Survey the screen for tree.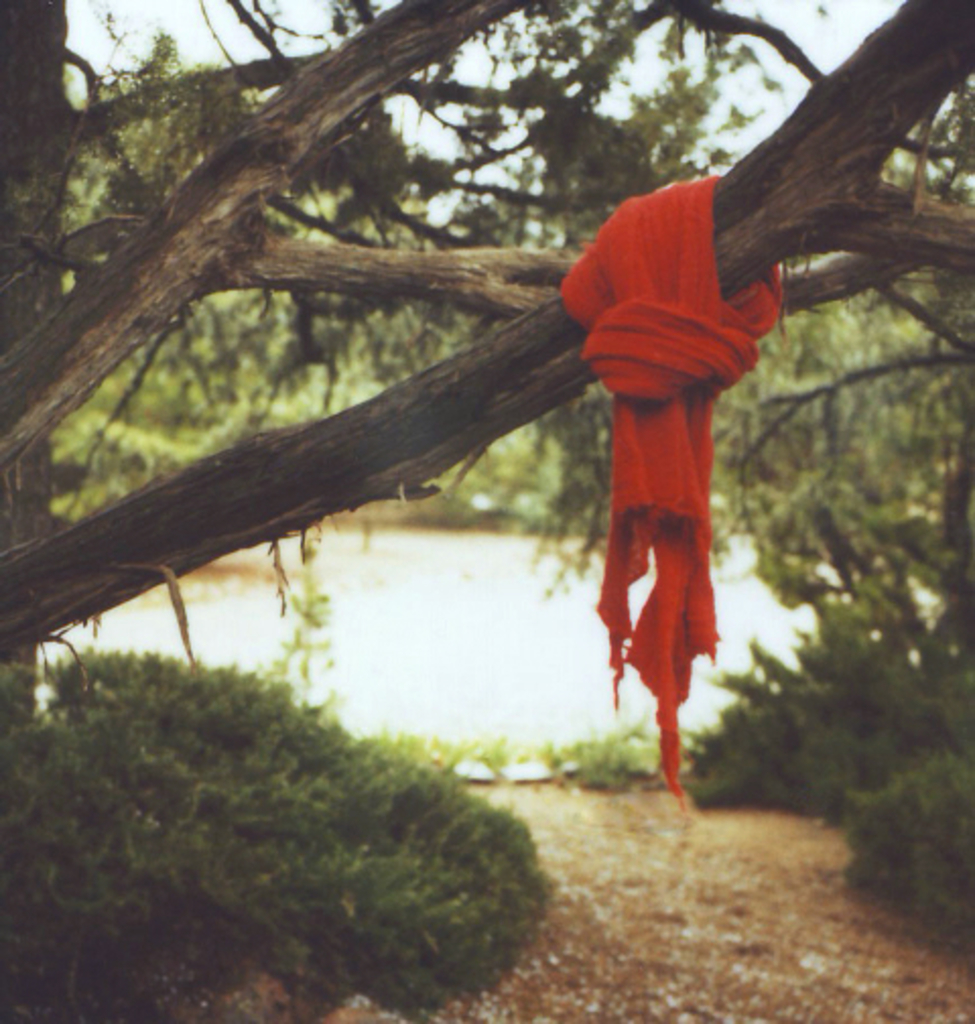
Survey found: 0/0/974/880.
